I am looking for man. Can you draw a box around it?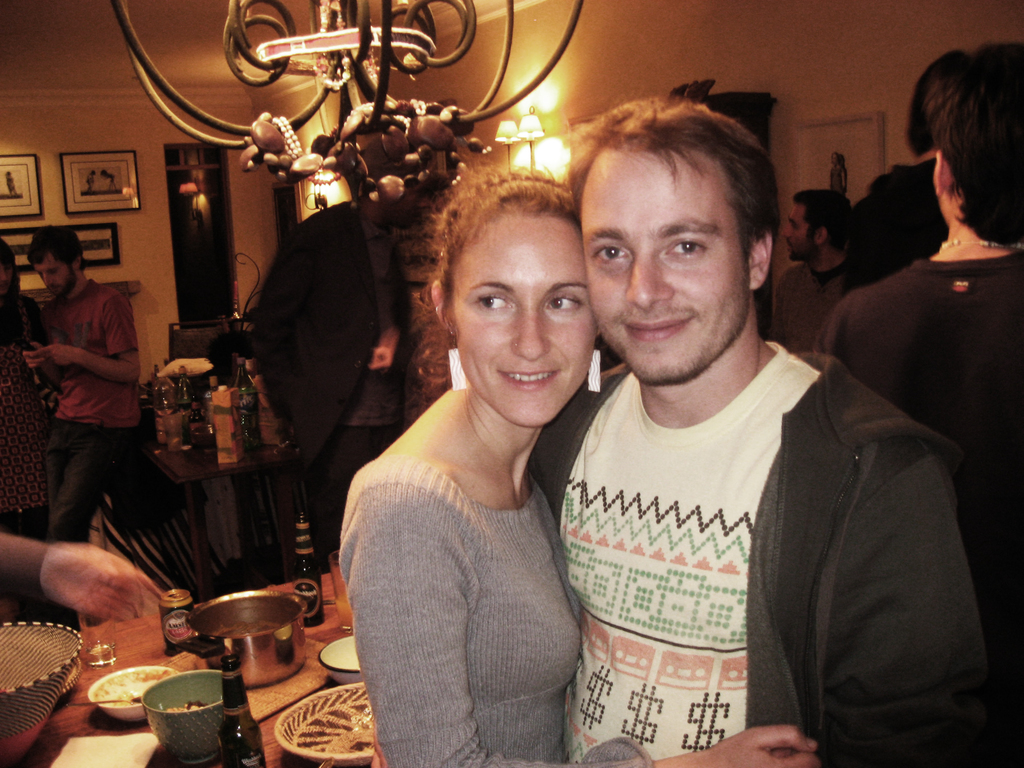
Sure, the bounding box is region(821, 40, 1023, 744).
